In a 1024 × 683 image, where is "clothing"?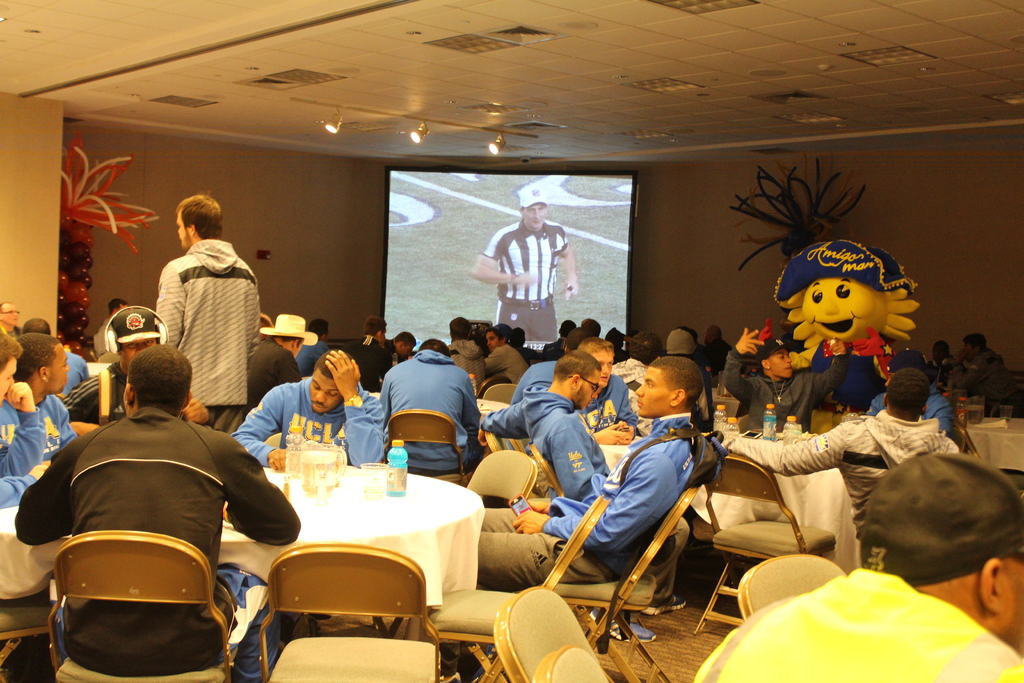
Rect(479, 217, 575, 343).
